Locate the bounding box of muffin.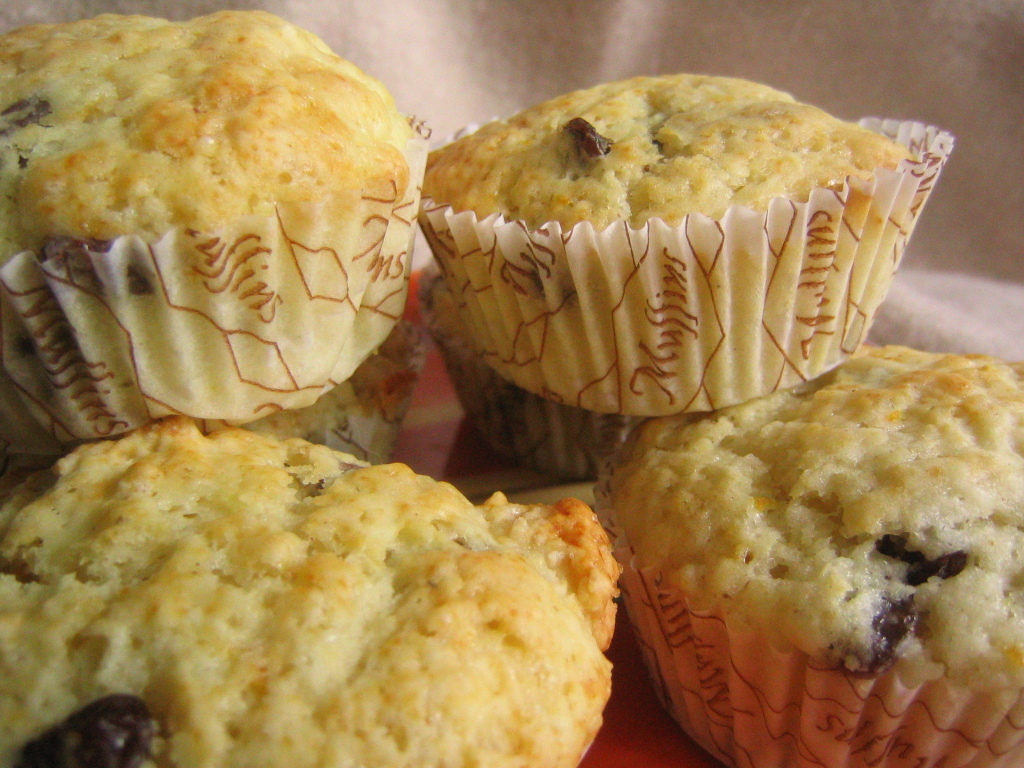
Bounding box: box(0, 11, 429, 447).
